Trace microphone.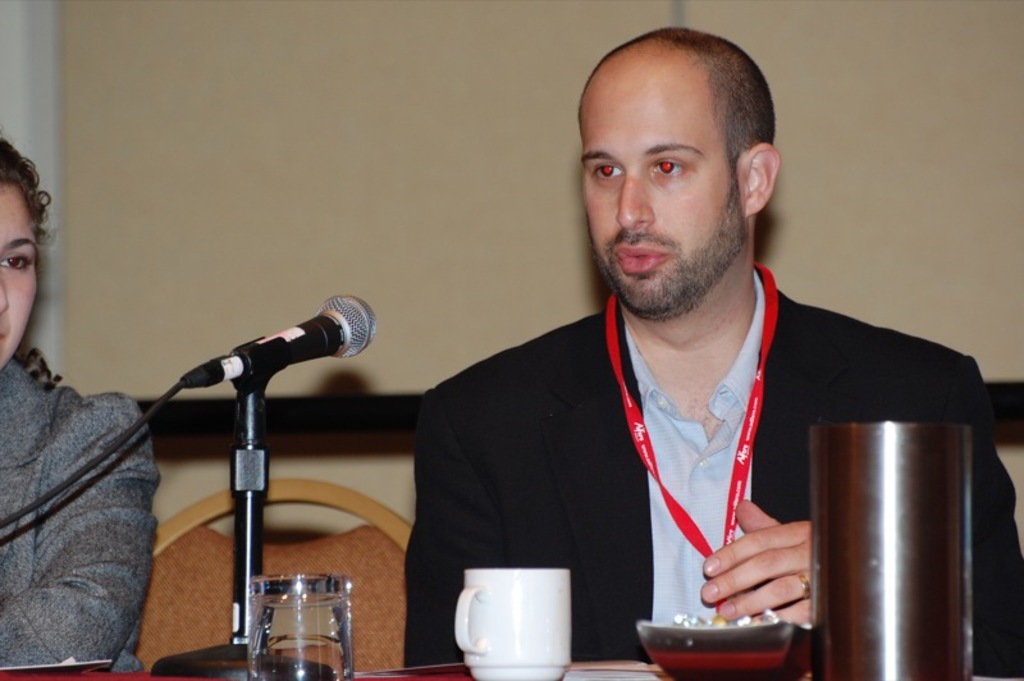
Traced to 180,293,374,392.
